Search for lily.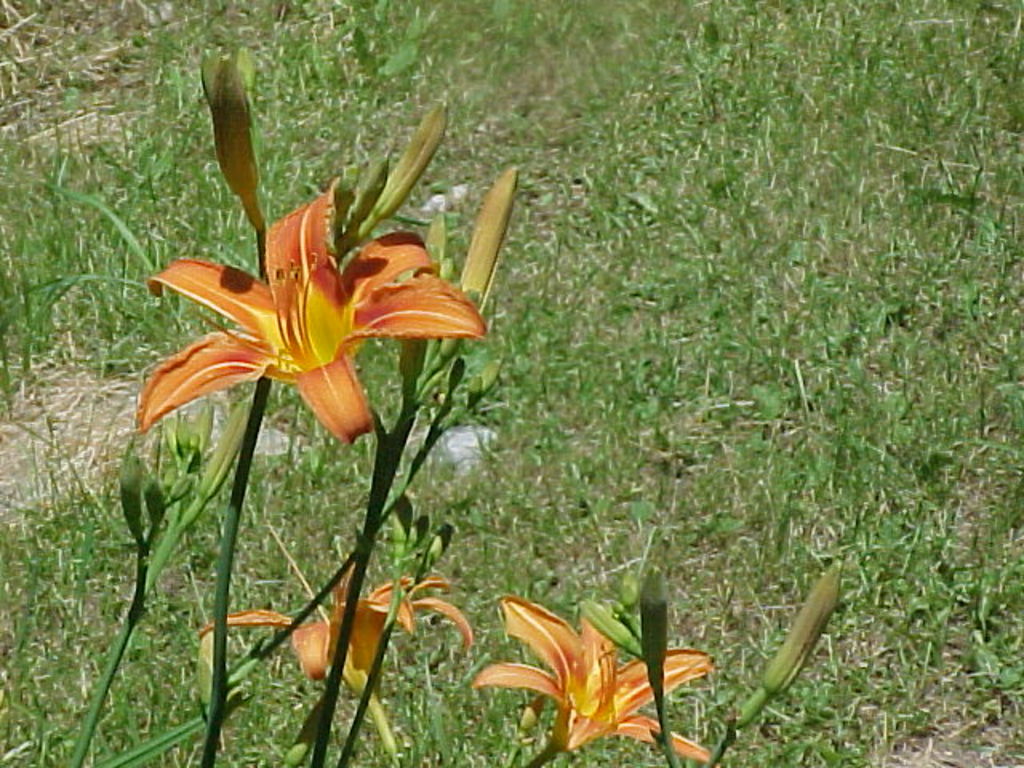
Found at (x1=194, y1=523, x2=477, y2=701).
